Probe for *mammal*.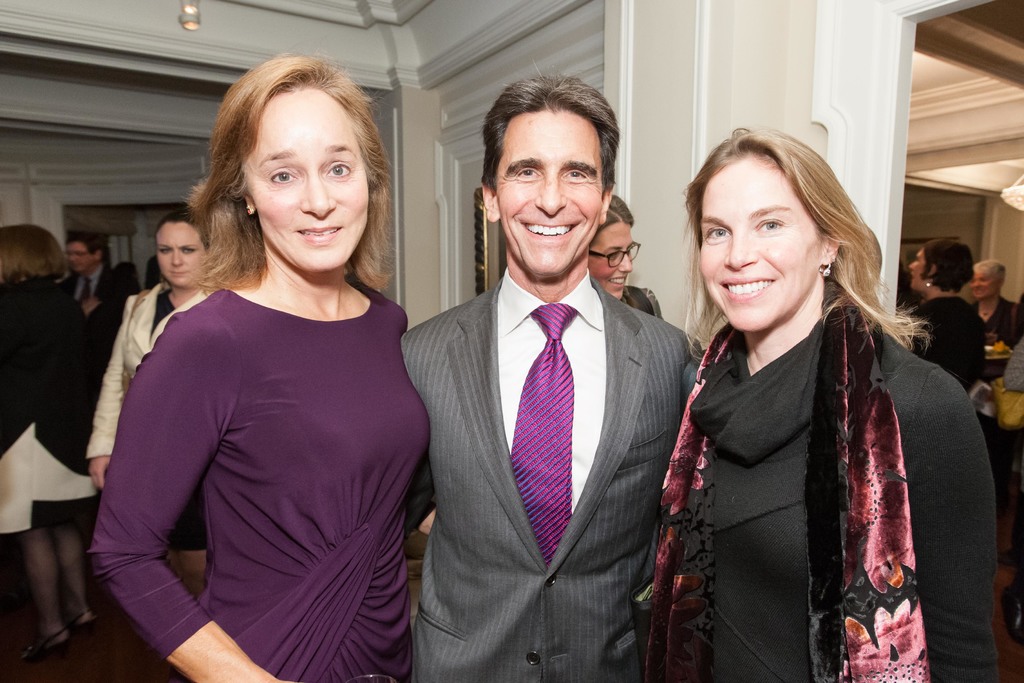
Probe result: BBox(973, 258, 1016, 342).
